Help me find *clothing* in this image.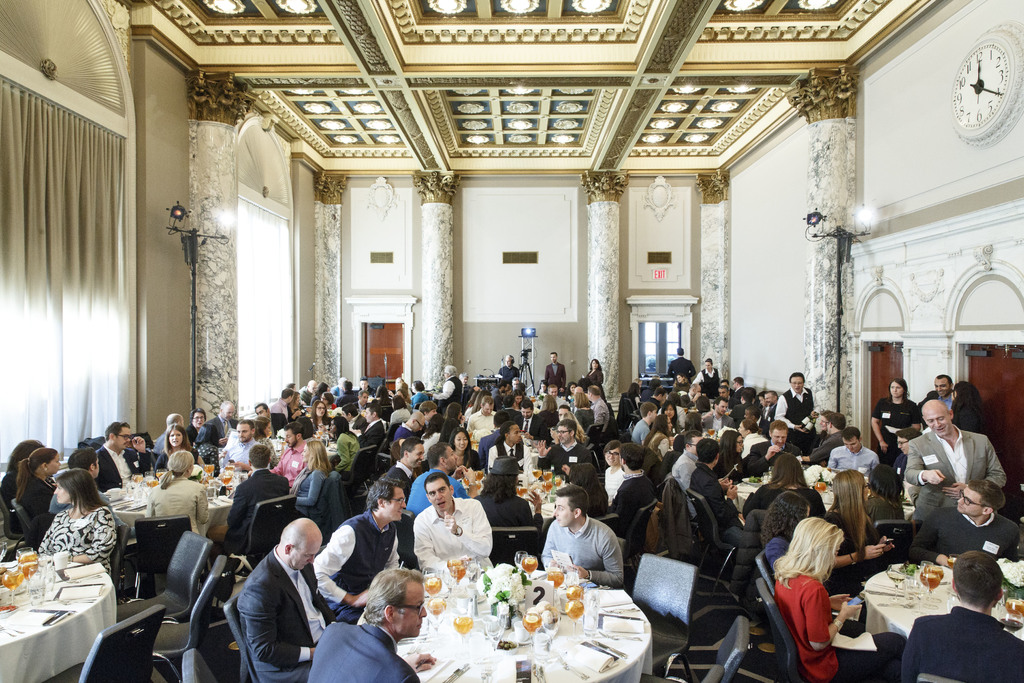
Found it: rect(496, 365, 519, 386).
